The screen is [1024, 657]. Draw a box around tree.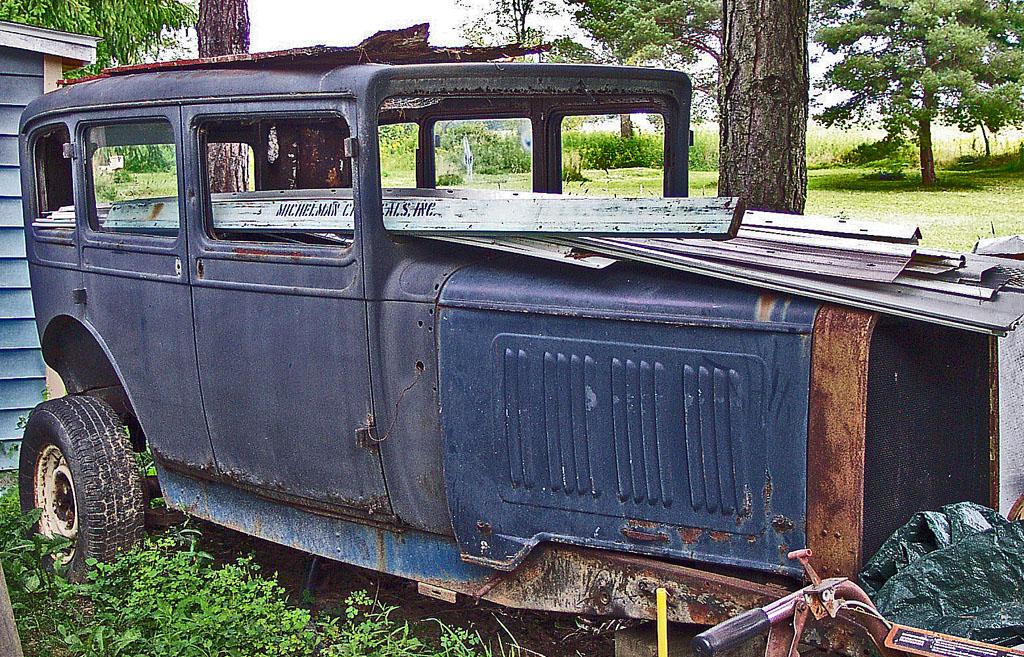
detection(2, 6, 195, 93).
